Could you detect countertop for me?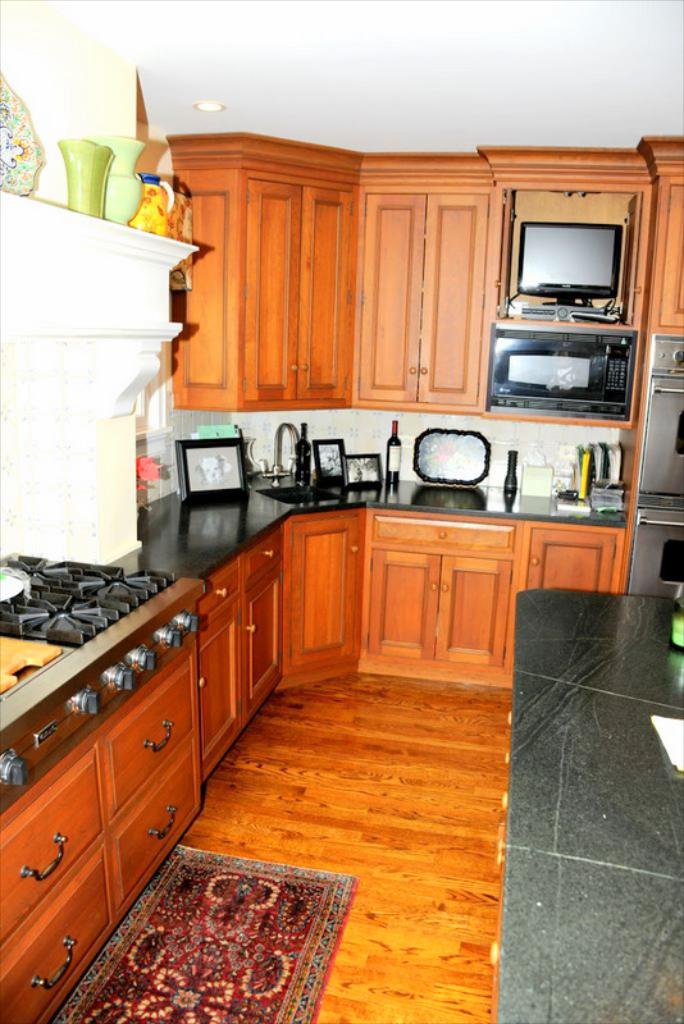
Detection result: {"left": 0, "top": 485, "right": 631, "bottom": 1023}.
